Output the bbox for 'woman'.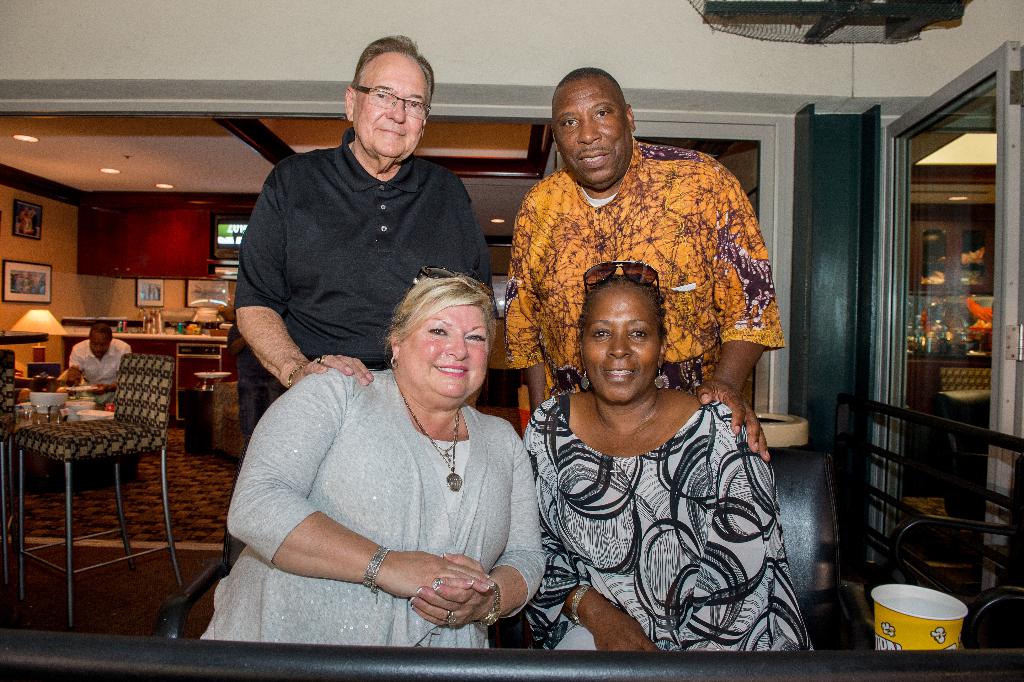
525:274:824:649.
